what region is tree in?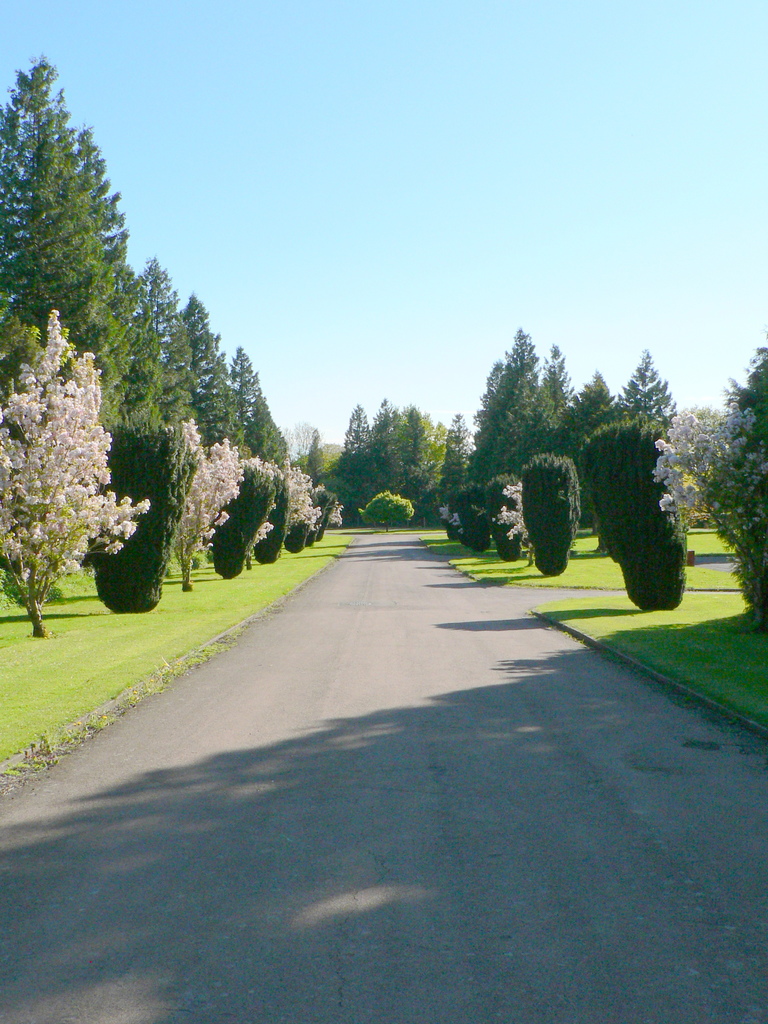
left=331, top=405, right=406, bottom=531.
